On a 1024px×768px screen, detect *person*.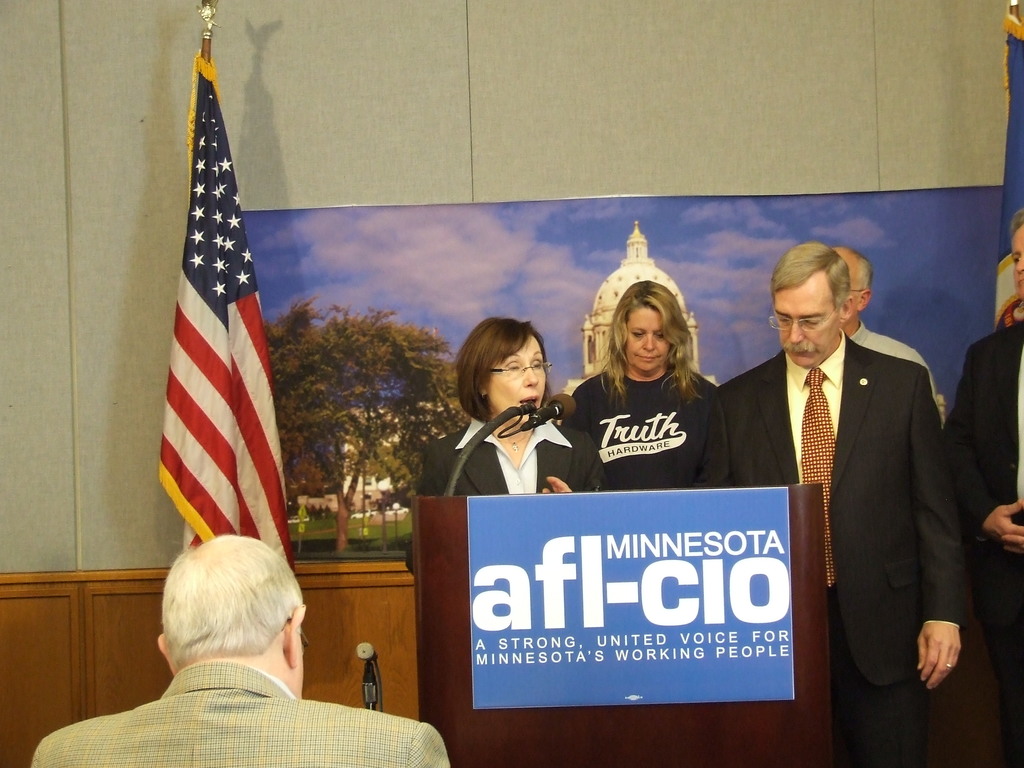
<bbox>698, 243, 970, 767</bbox>.
